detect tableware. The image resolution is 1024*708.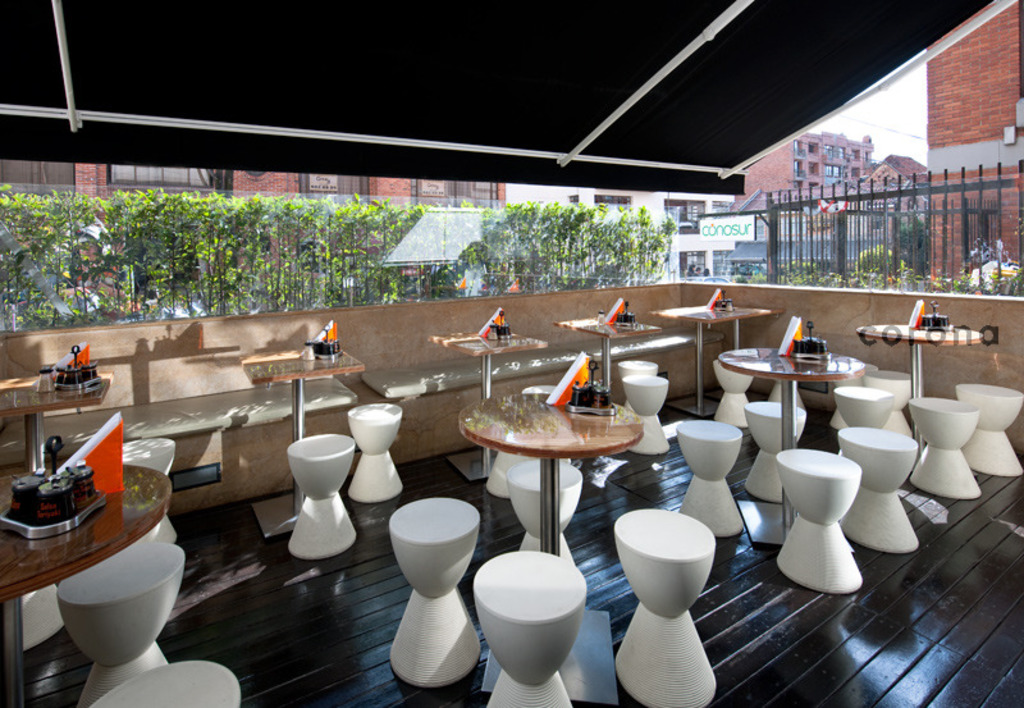
x1=609 y1=300 x2=637 y2=326.
